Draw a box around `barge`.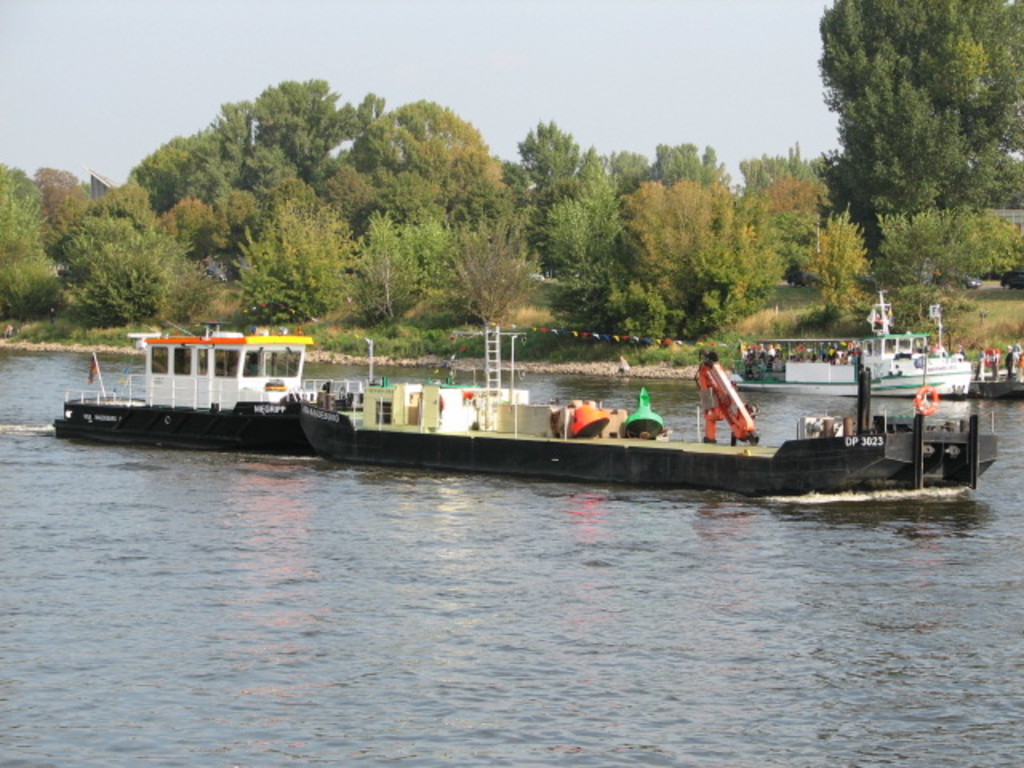
{"x1": 736, "y1": 294, "x2": 973, "y2": 398}.
